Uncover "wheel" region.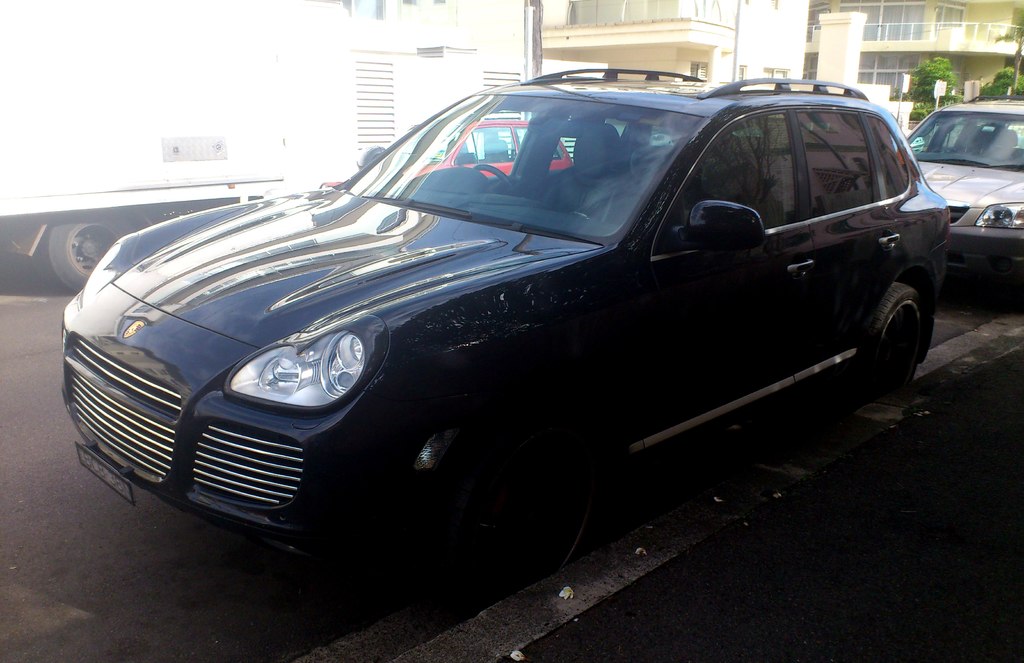
Uncovered: 474,163,515,199.
